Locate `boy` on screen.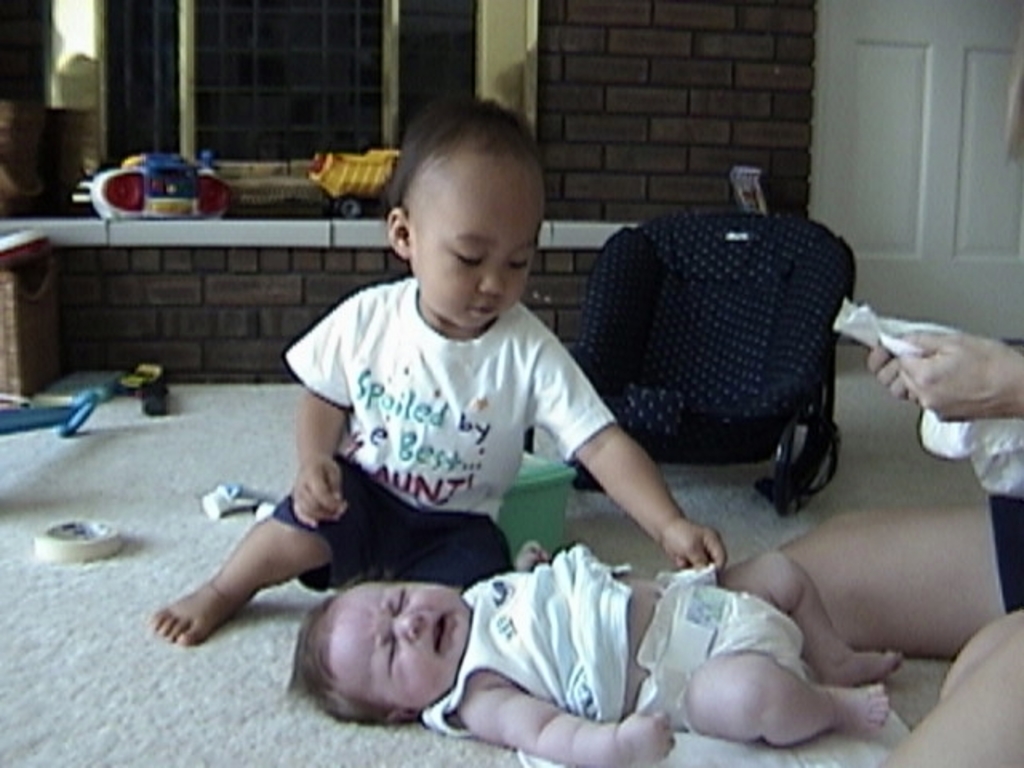
On screen at detection(136, 83, 723, 627).
